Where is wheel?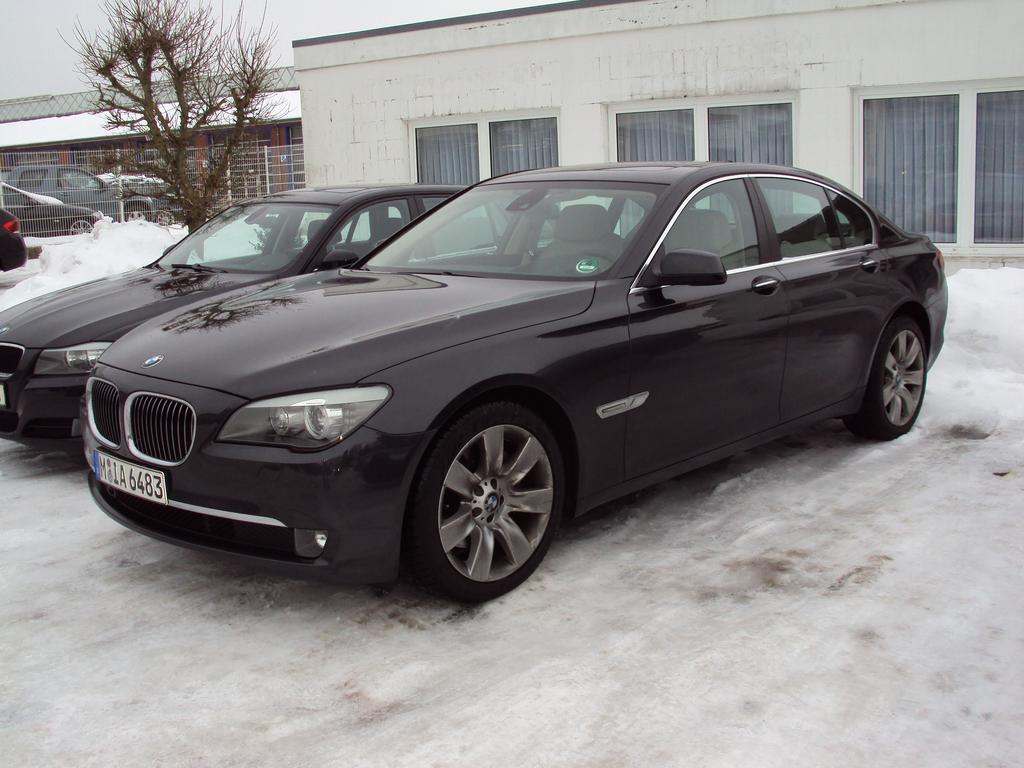
region(158, 211, 175, 224).
